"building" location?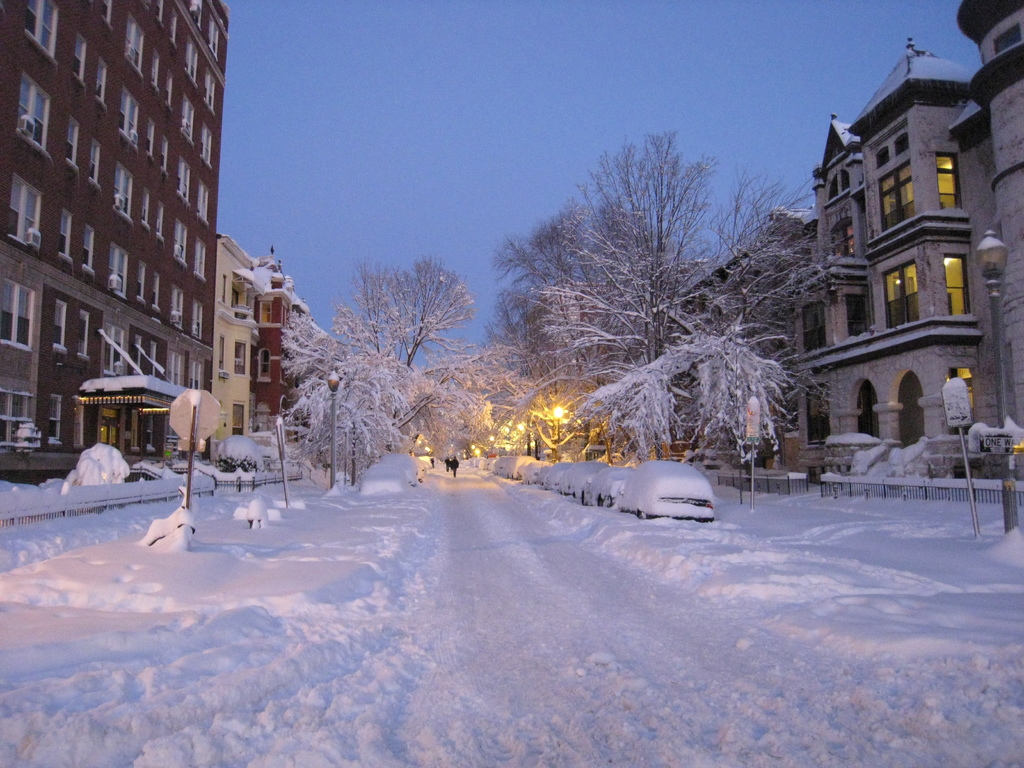
673:199:818:471
